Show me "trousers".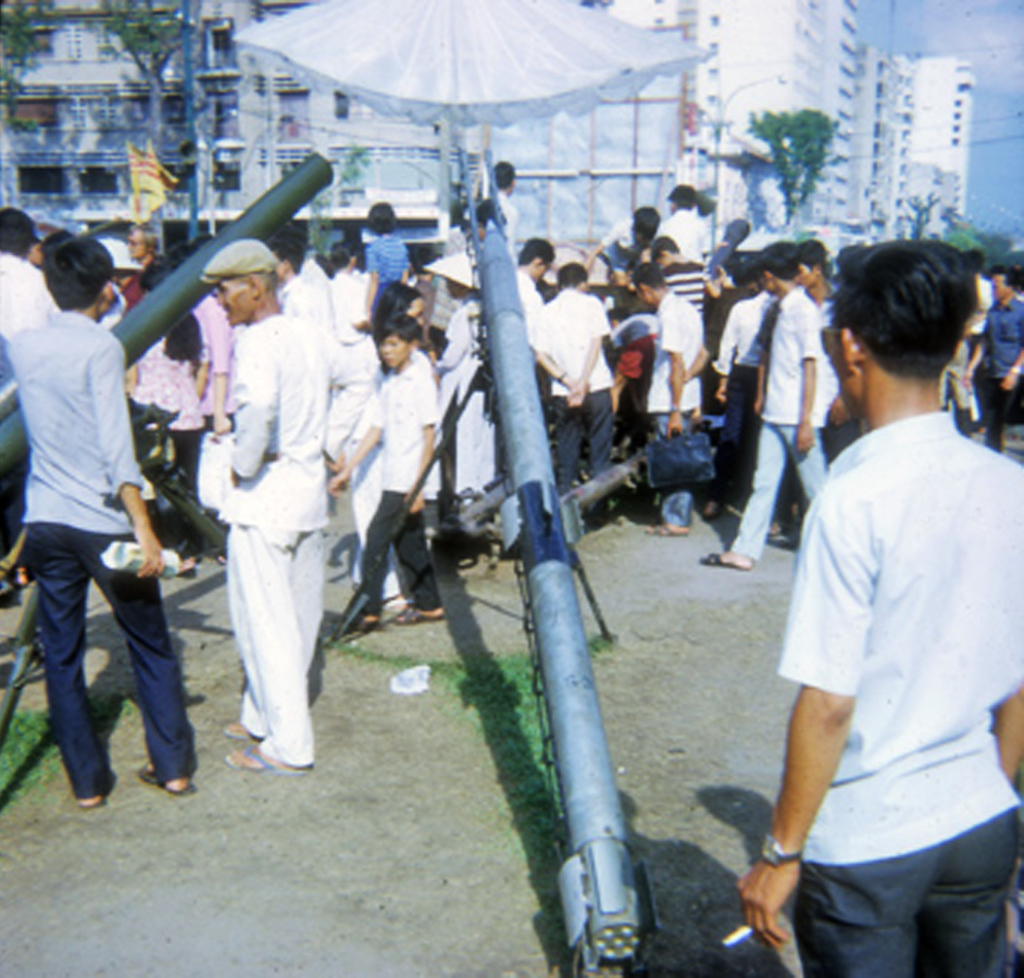
"trousers" is here: (left=27, top=501, right=180, bottom=790).
